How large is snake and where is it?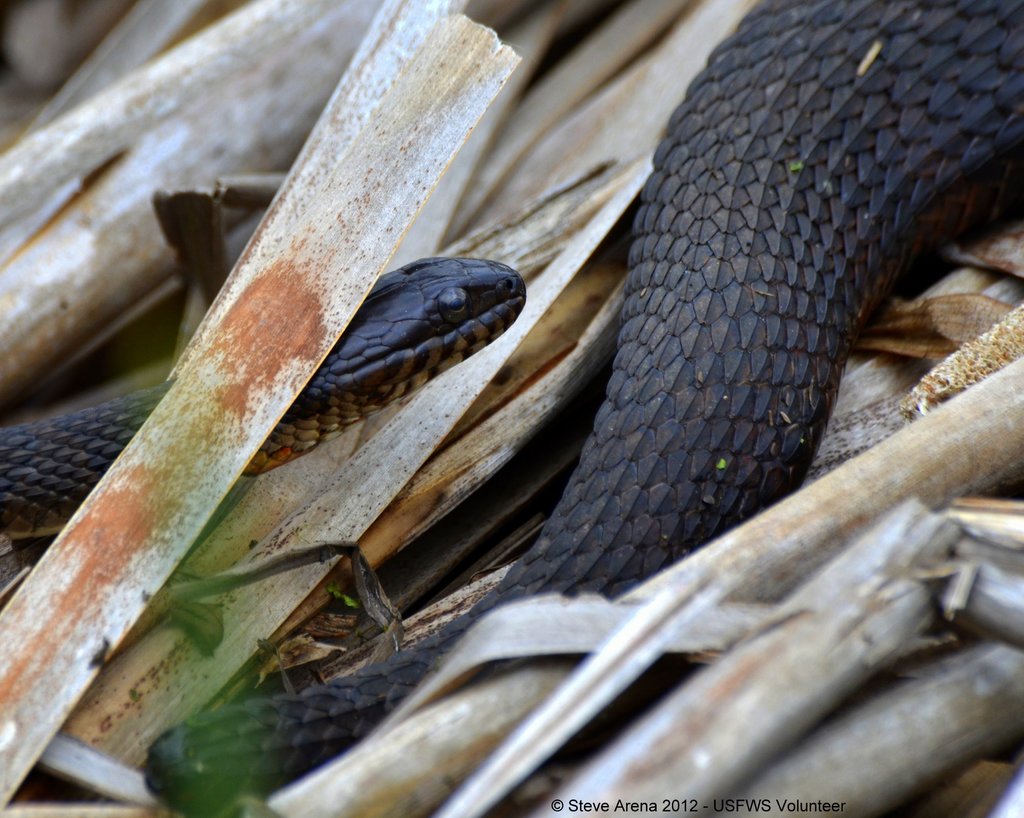
Bounding box: 0/0/1023/817.
